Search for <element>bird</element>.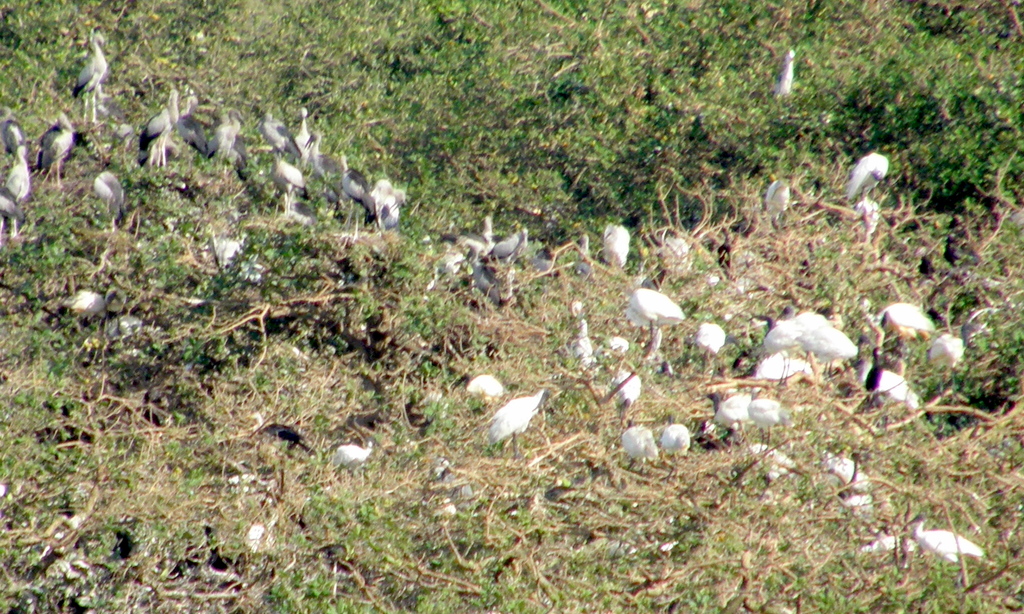
Found at [490,377,566,446].
